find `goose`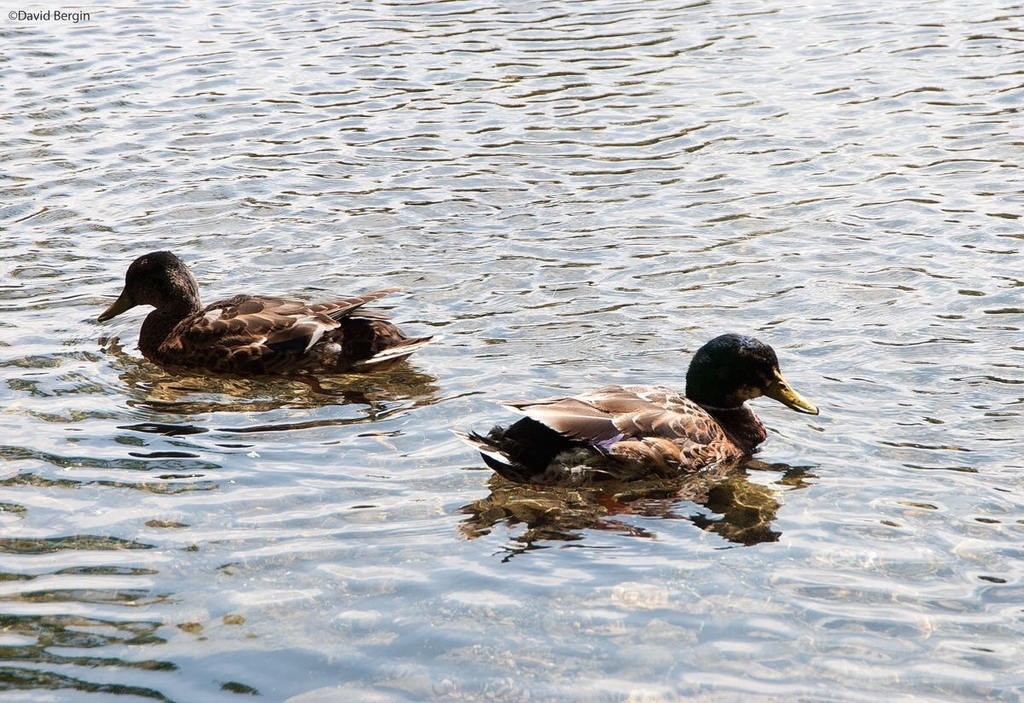
<region>99, 249, 431, 376</region>
